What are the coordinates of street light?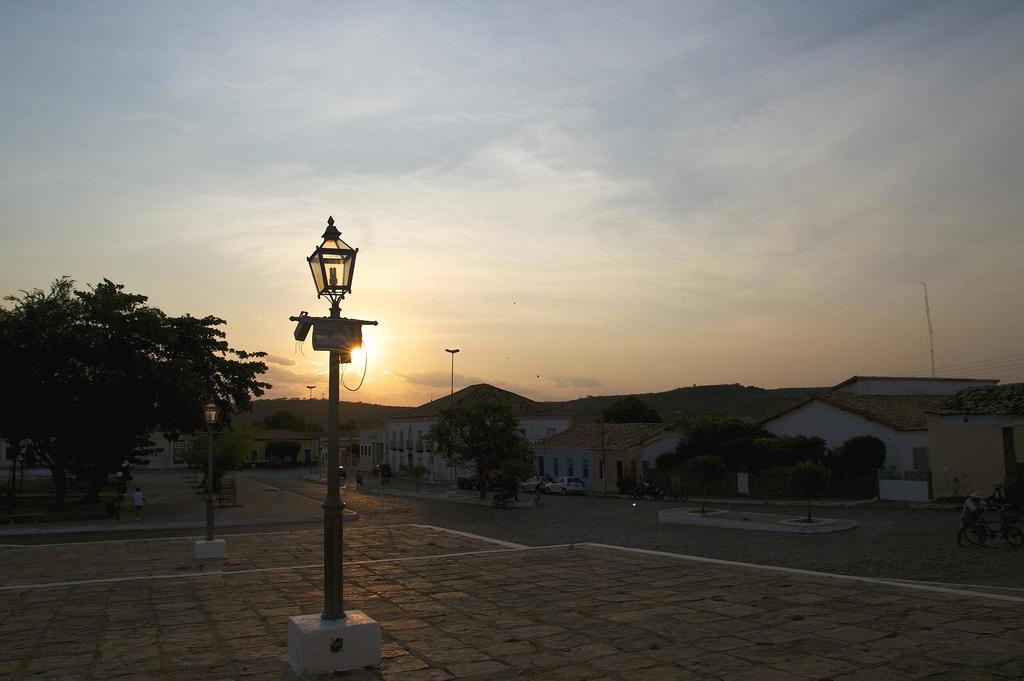
{"x1": 304, "y1": 381, "x2": 317, "y2": 400}.
